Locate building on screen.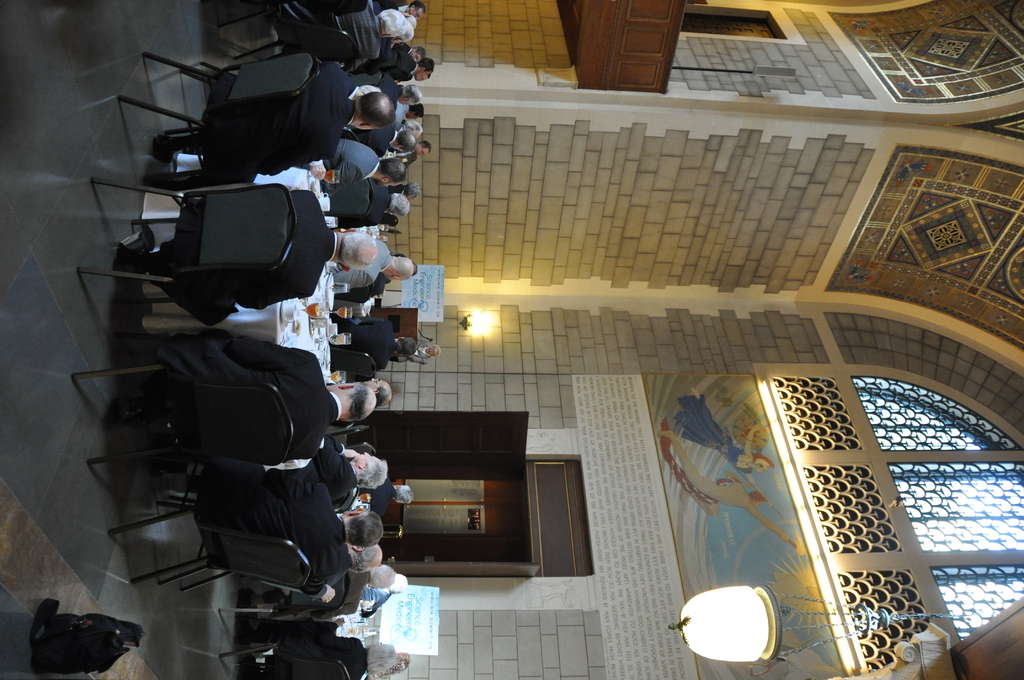
On screen at bbox=[0, 0, 1023, 679].
